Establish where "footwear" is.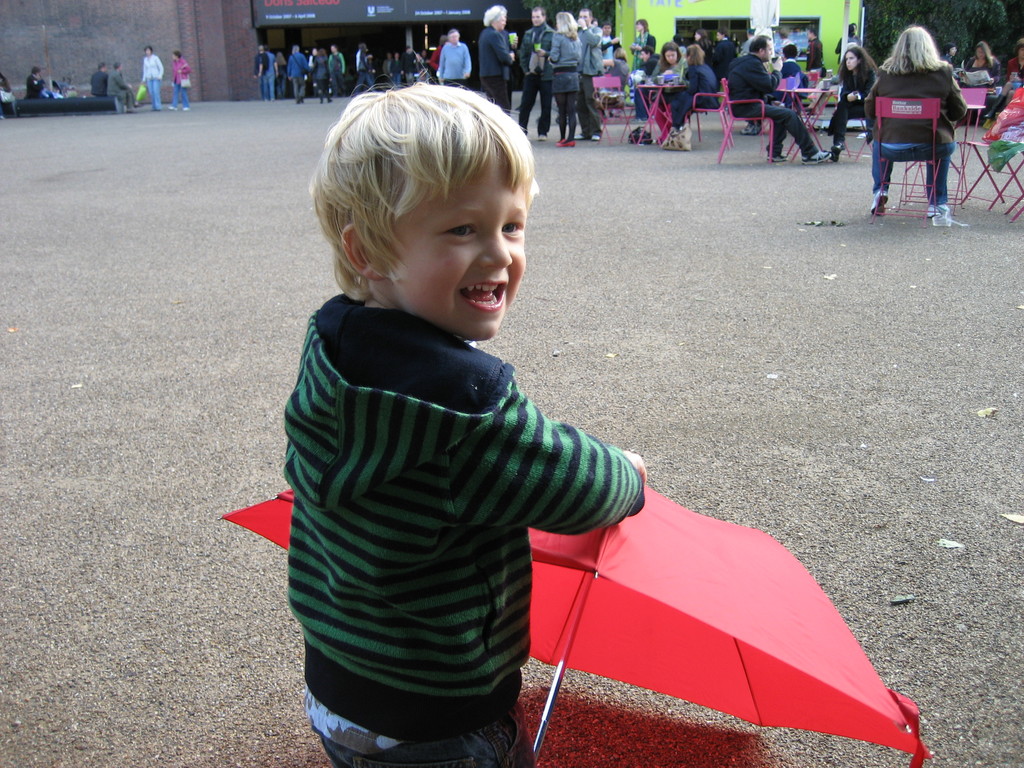
Established at region(869, 189, 892, 218).
